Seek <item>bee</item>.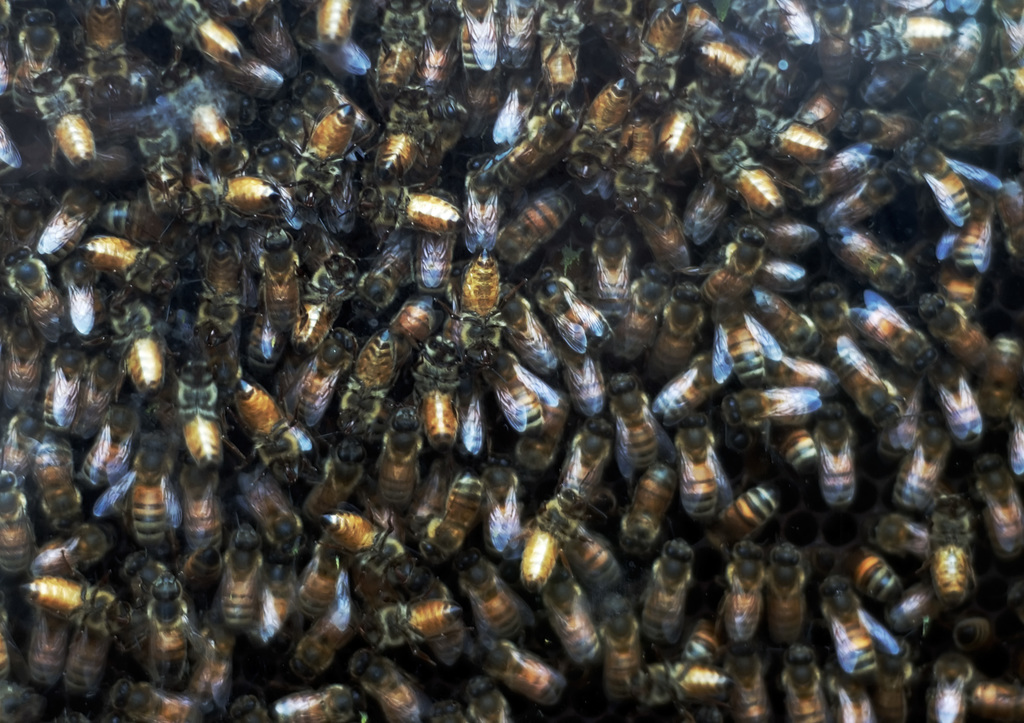
left=993, top=0, right=1023, bottom=78.
